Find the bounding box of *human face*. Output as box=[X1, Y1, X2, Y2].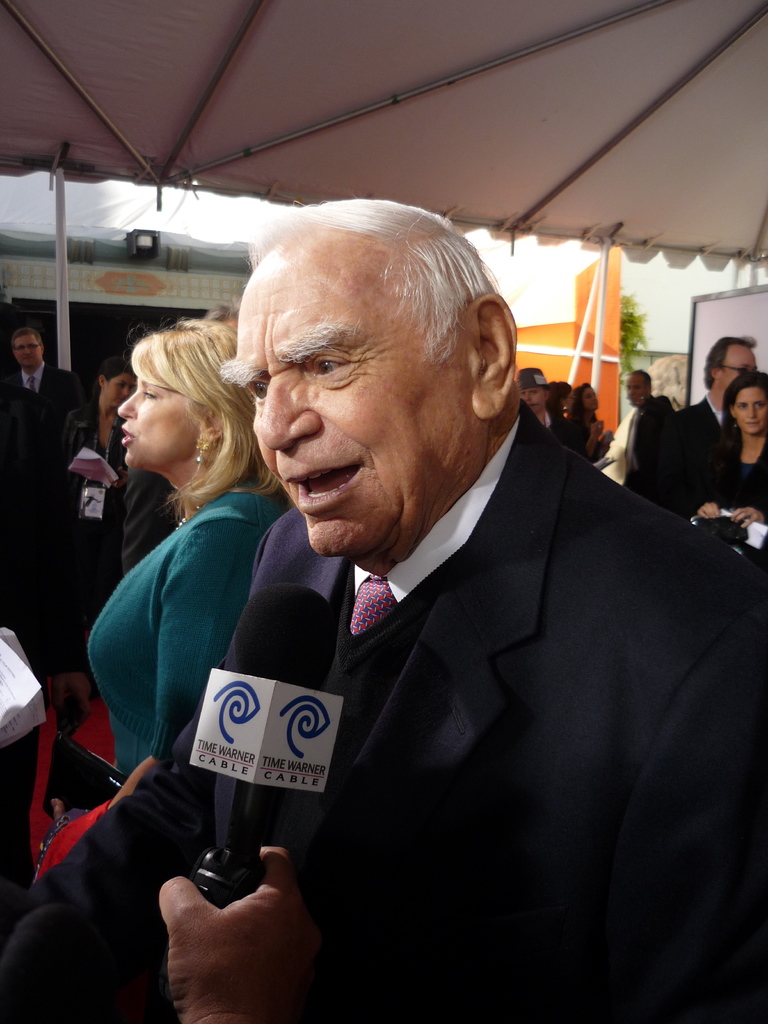
box=[114, 368, 205, 473].
